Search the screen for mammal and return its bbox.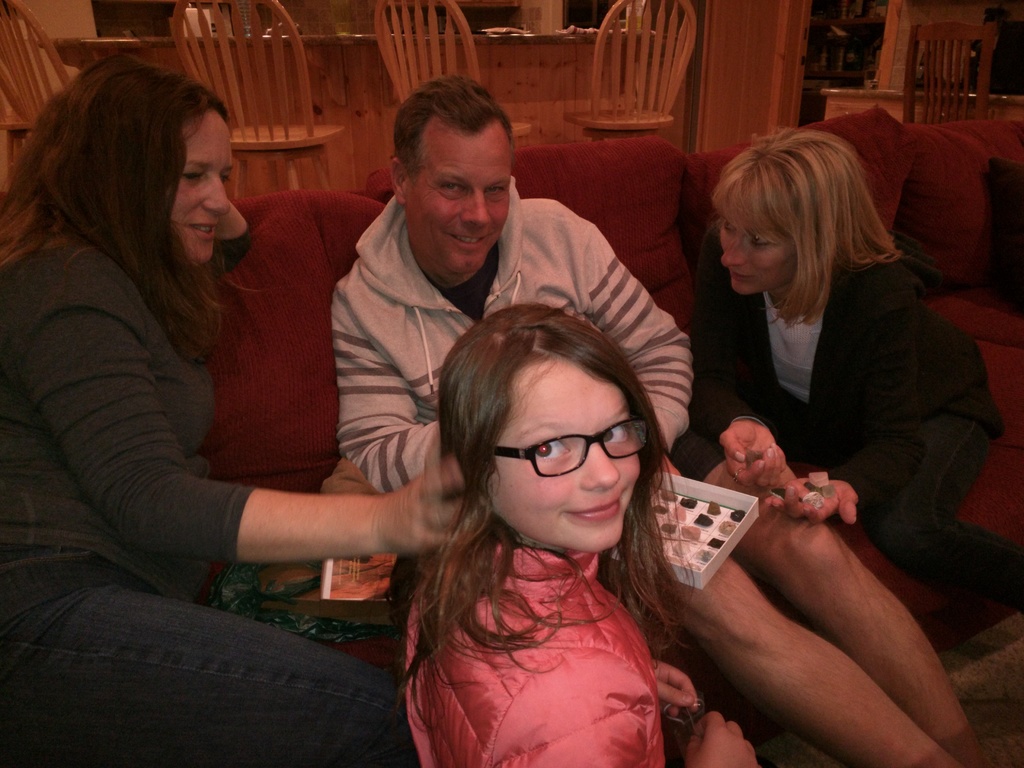
Found: bbox=(397, 303, 763, 767).
